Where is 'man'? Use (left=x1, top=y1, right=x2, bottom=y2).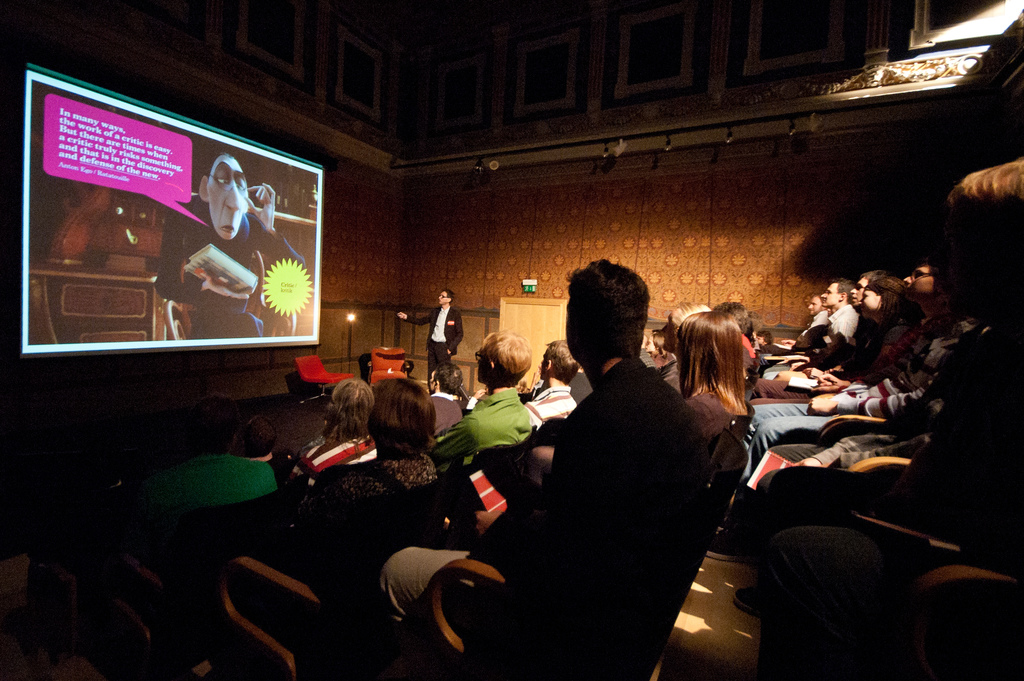
(left=763, top=267, right=896, bottom=381).
